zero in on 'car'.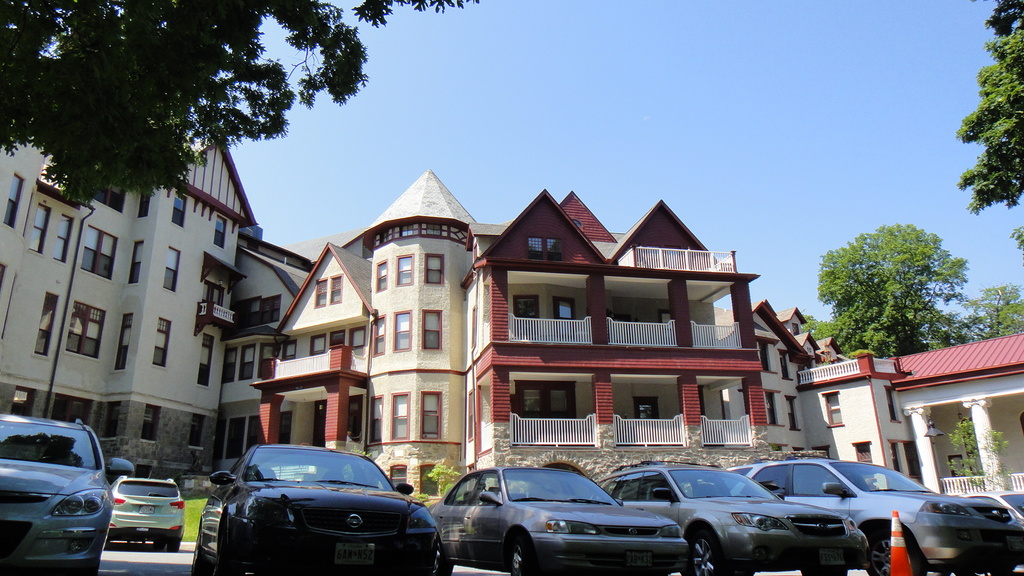
Zeroed in: BBox(108, 479, 190, 550).
